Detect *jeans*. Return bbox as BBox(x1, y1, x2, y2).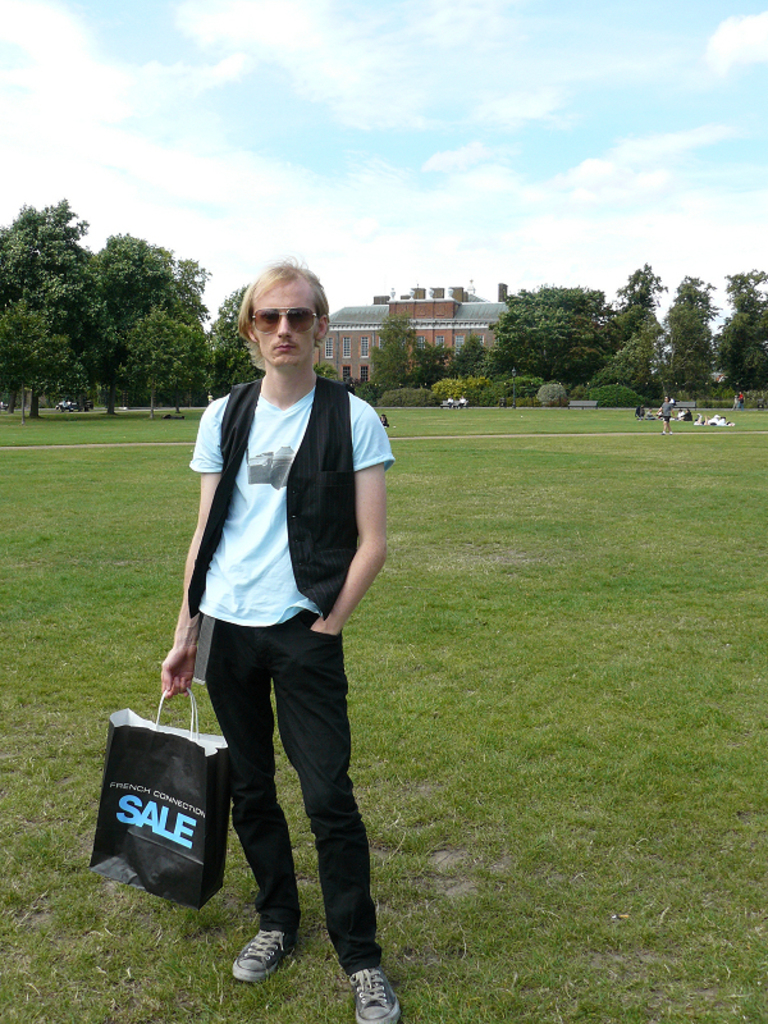
BBox(187, 626, 383, 991).
